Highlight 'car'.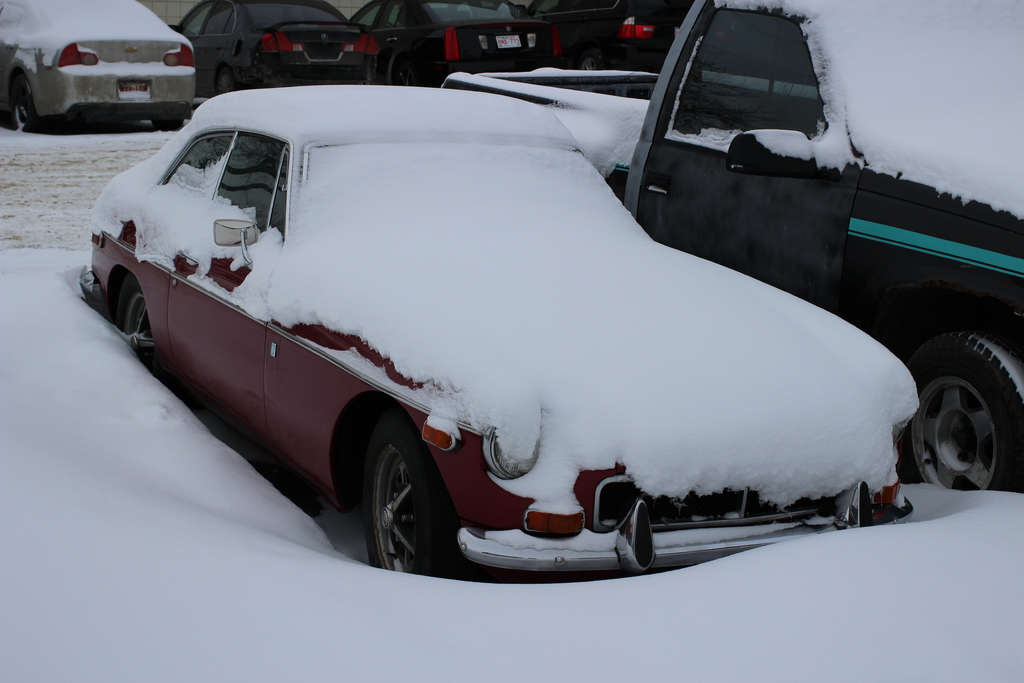
Highlighted region: detection(611, 0, 1023, 497).
